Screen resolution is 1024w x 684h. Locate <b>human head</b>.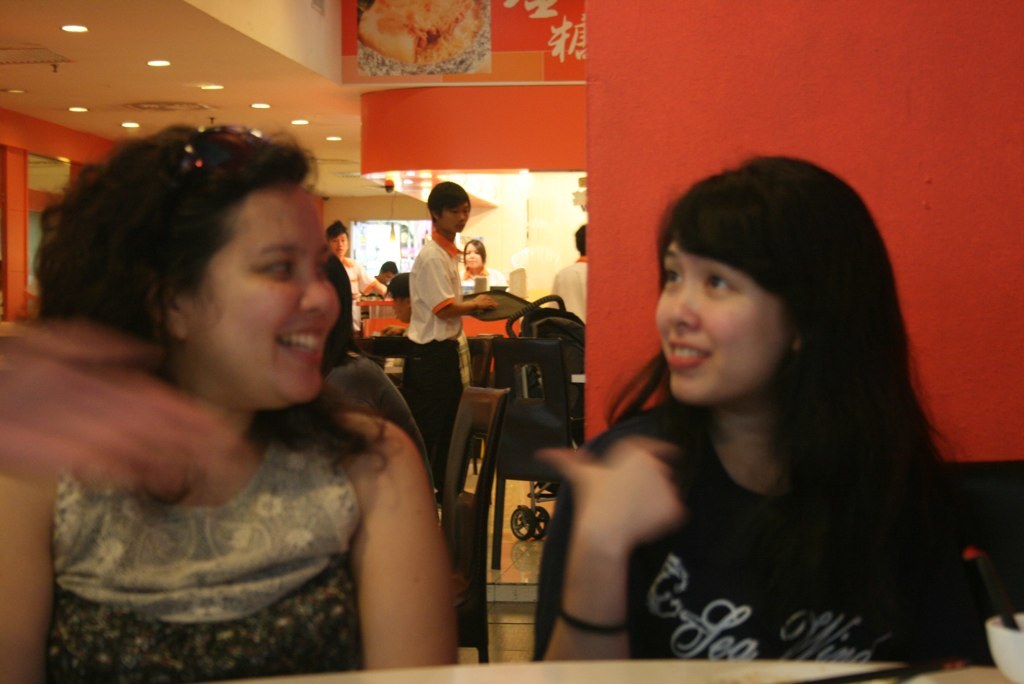
31,118,344,412.
